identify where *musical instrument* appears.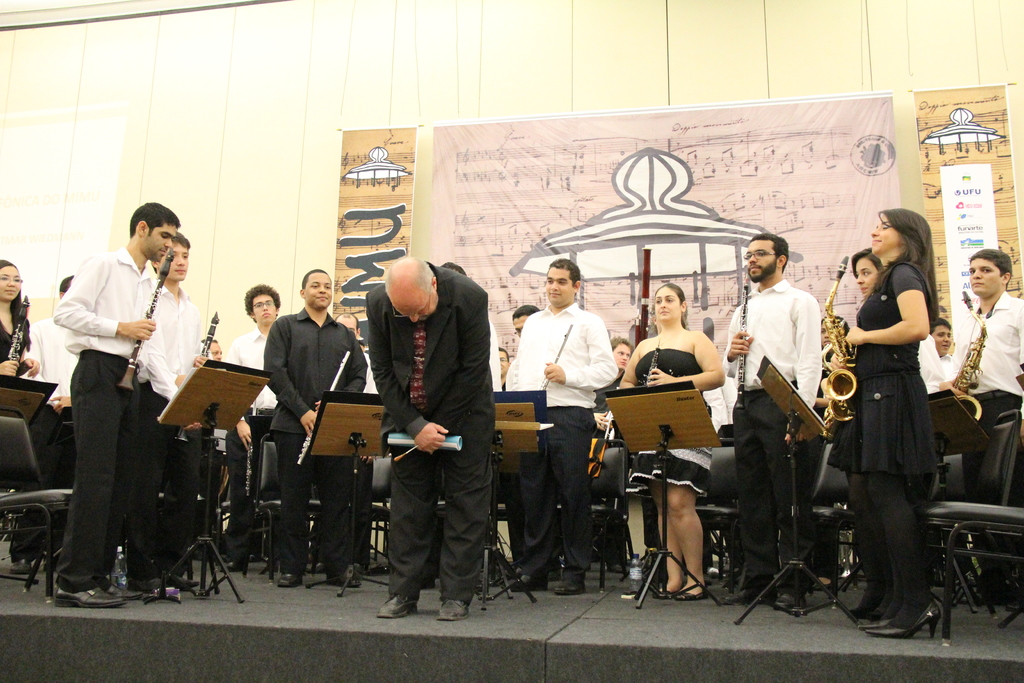
Appears at <region>945, 289, 995, 428</region>.
